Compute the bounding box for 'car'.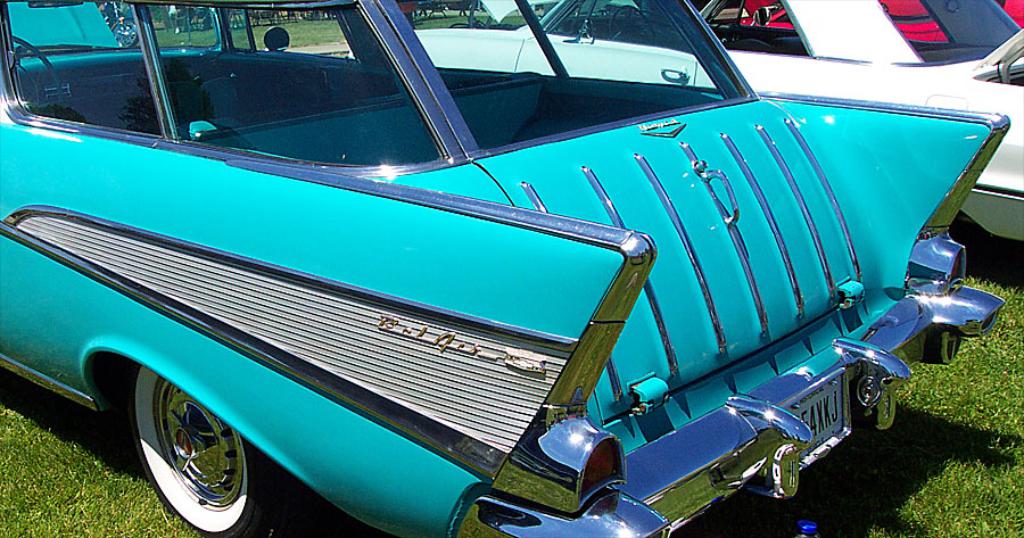
crop(349, 0, 1023, 242).
